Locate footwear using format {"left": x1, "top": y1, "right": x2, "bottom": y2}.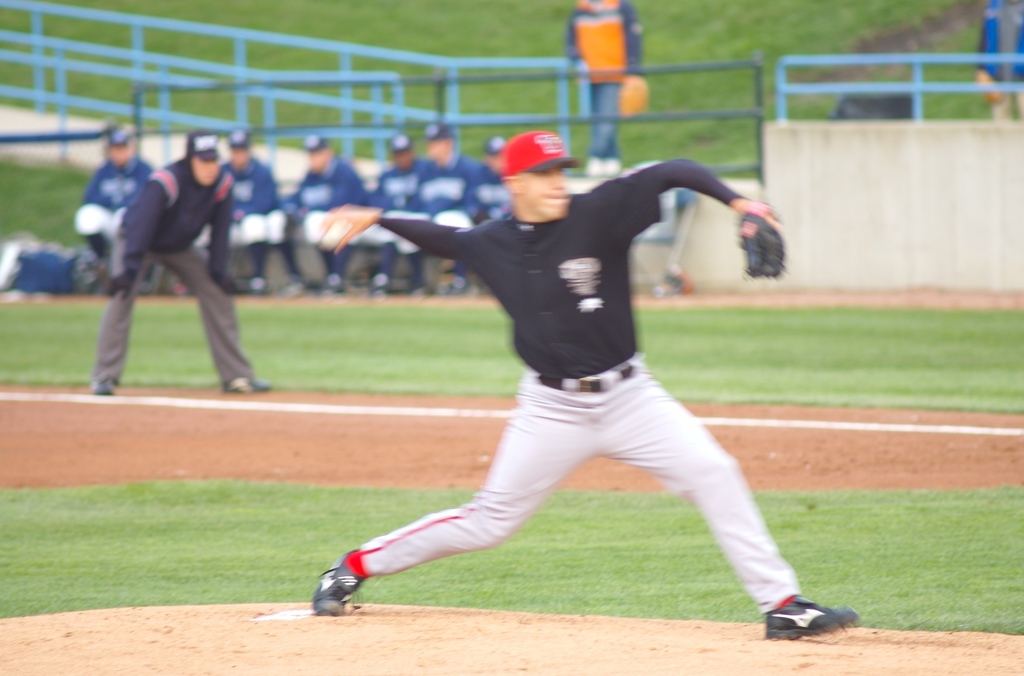
{"left": 172, "top": 282, "right": 194, "bottom": 294}.
